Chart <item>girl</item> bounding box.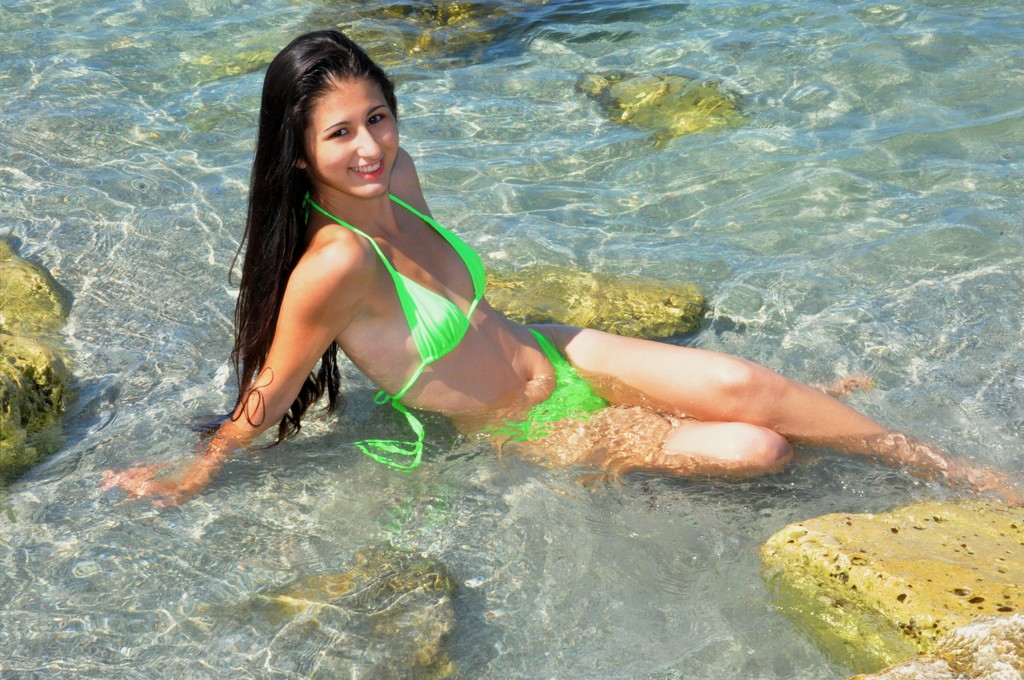
Charted: (x1=100, y1=29, x2=1023, y2=506).
